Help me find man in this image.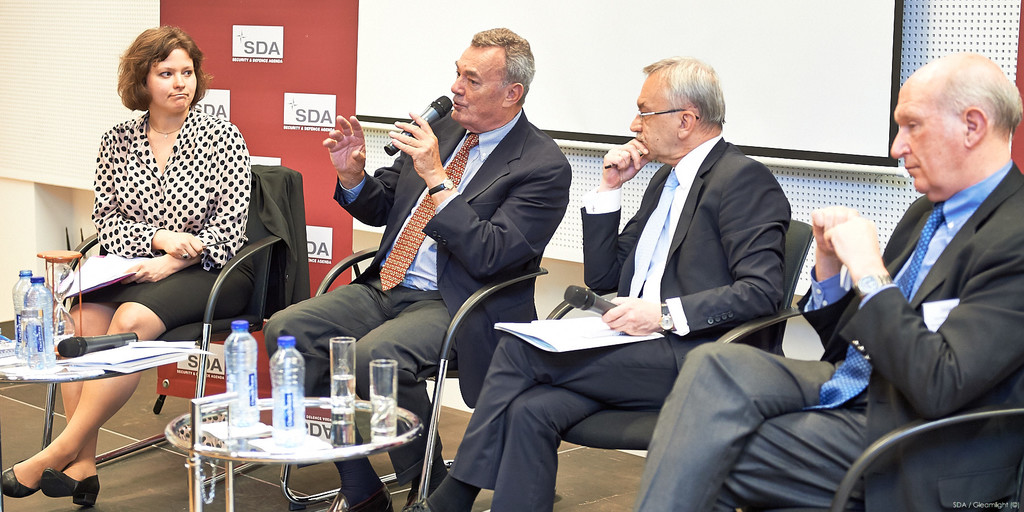
Found it: {"x1": 625, "y1": 47, "x2": 1023, "y2": 511}.
